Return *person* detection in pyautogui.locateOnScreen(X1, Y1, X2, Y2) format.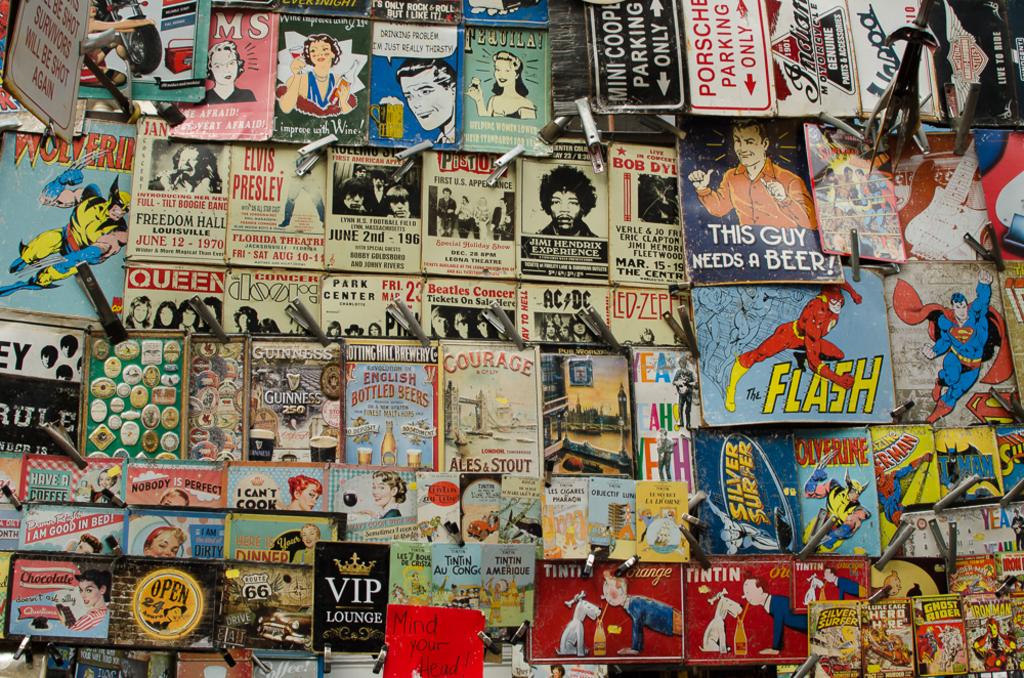
pyautogui.locateOnScreen(62, 338, 76, 355).
